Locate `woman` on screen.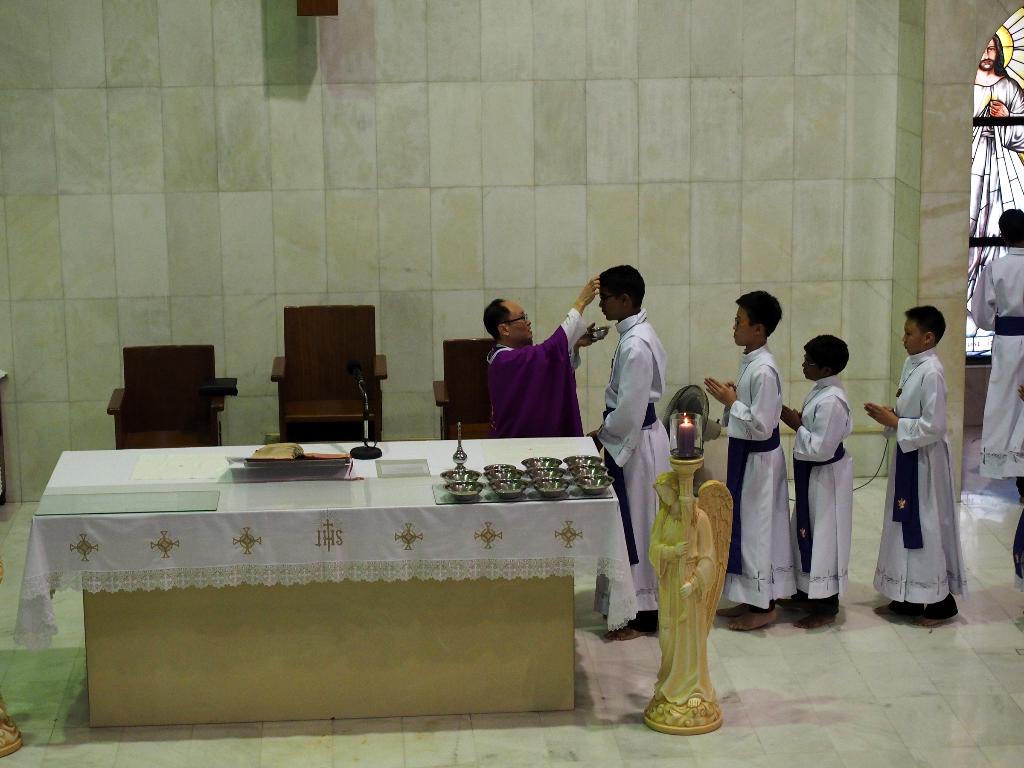
On screen at box(648, 472, 733, 706).
